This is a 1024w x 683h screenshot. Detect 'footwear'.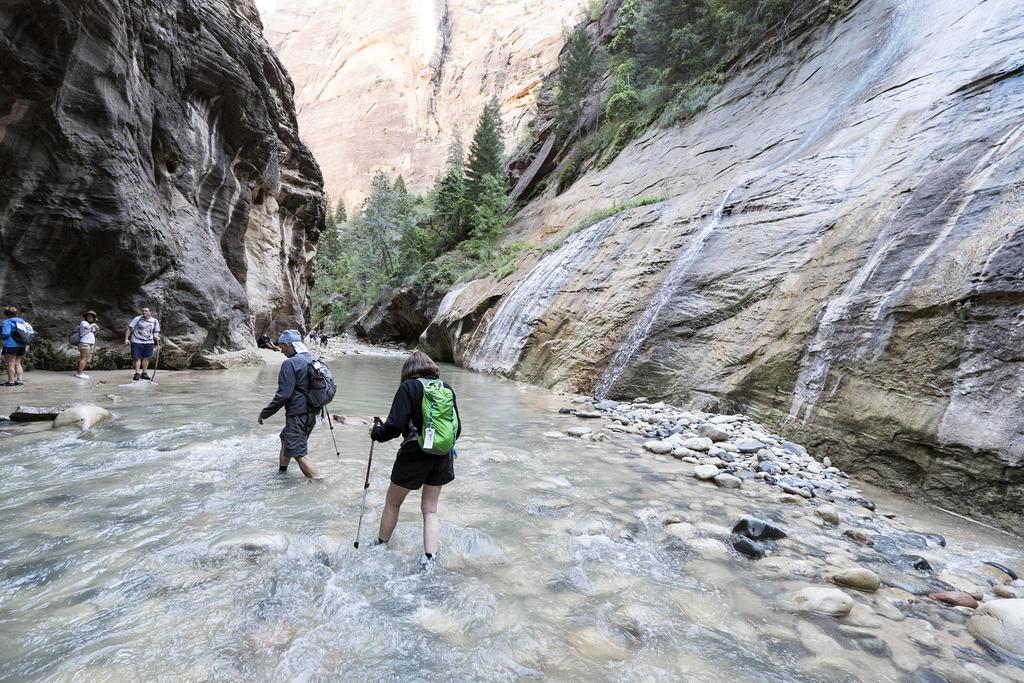
(left=374, top=529, right=390, bottom=553).
